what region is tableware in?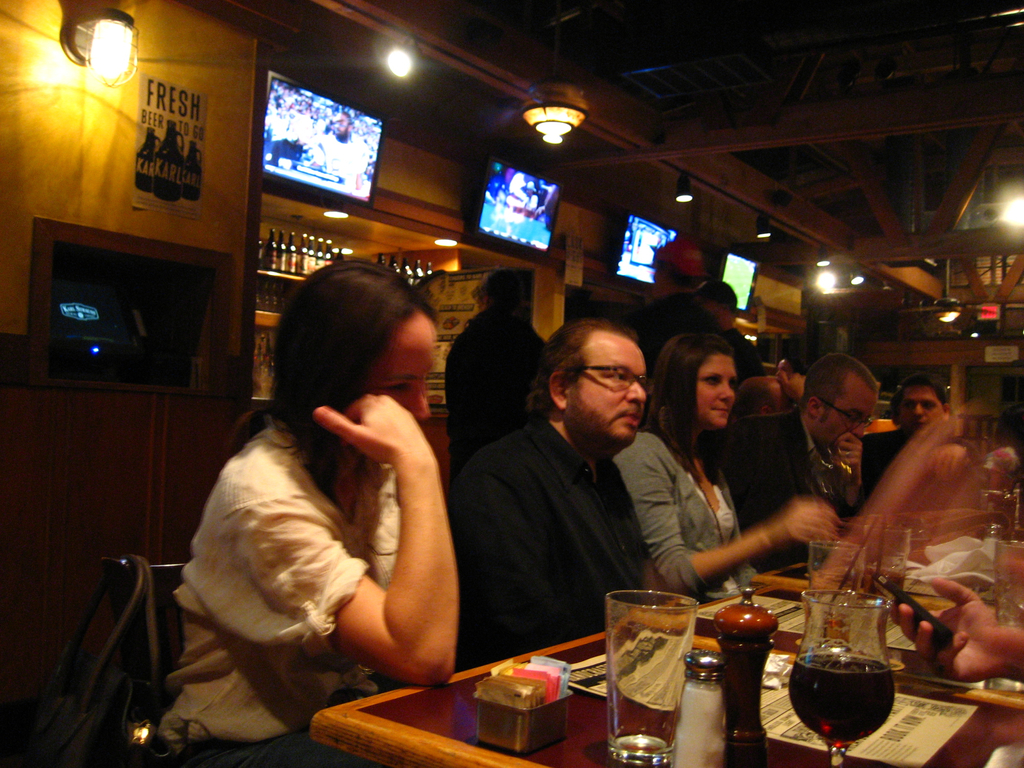
BBox(858, 515, 906, 598).
